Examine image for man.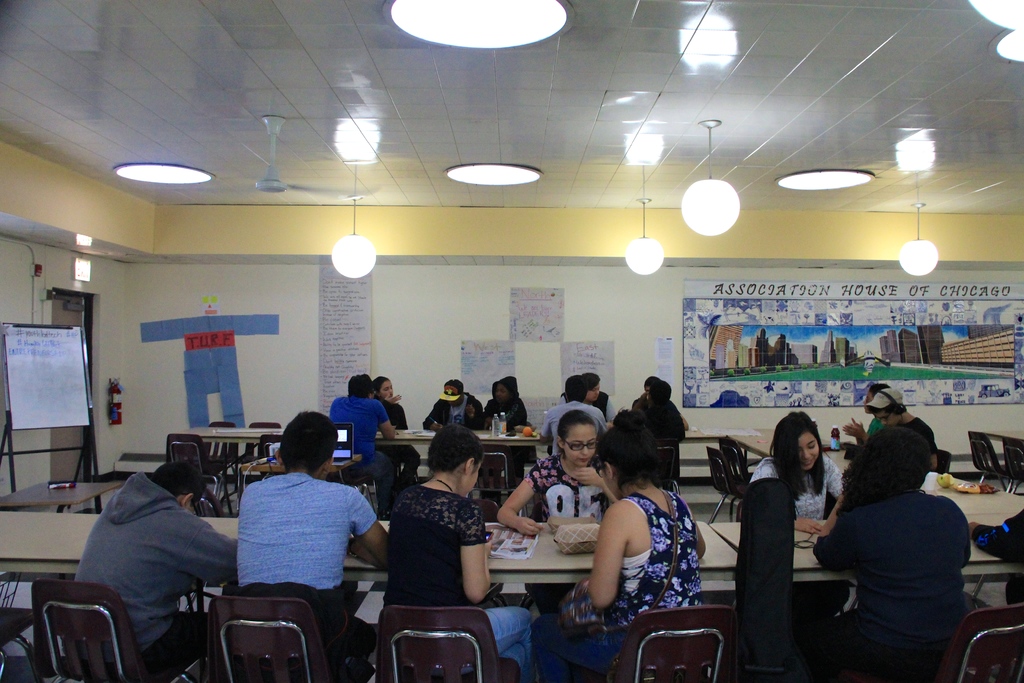
Examination result: (left=220, top=431, right=378, bottom=638).
